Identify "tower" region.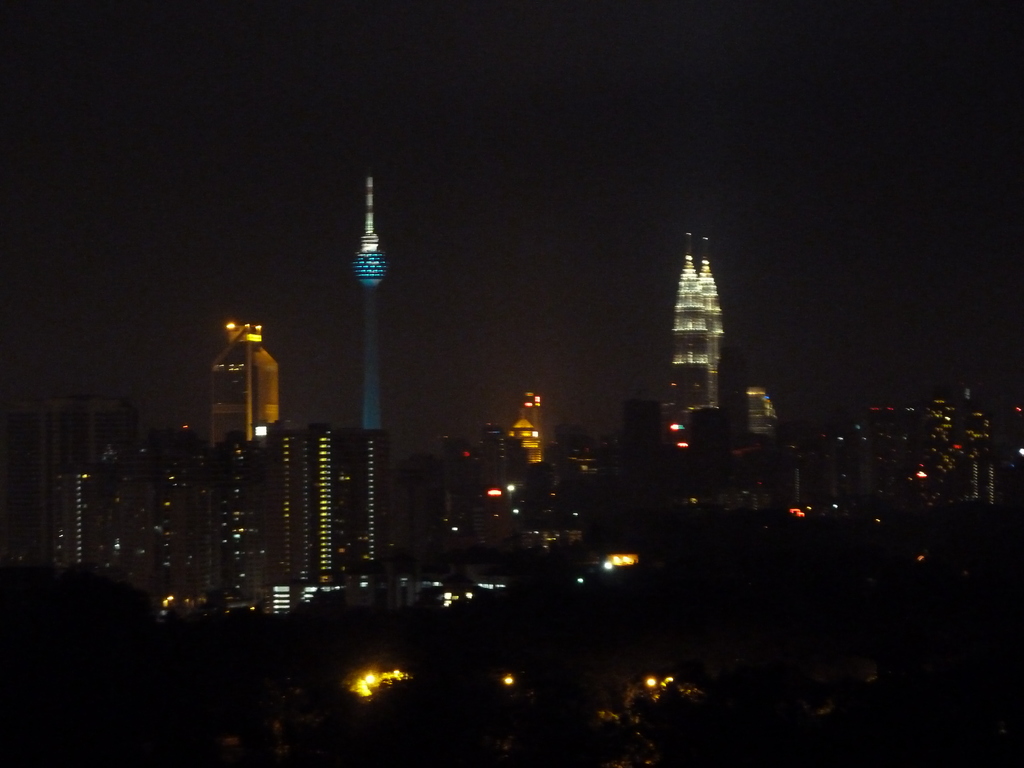
Region: <box>349,177,387,429</box>.
